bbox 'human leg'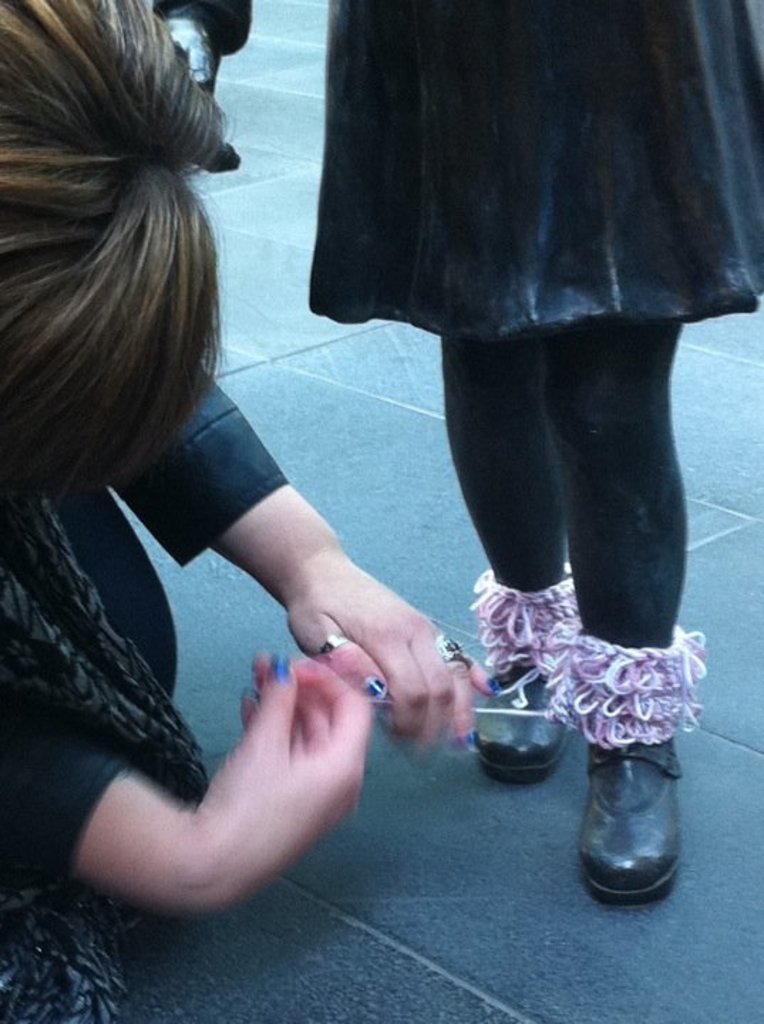
<region>538, 316, 683, 909</region>
